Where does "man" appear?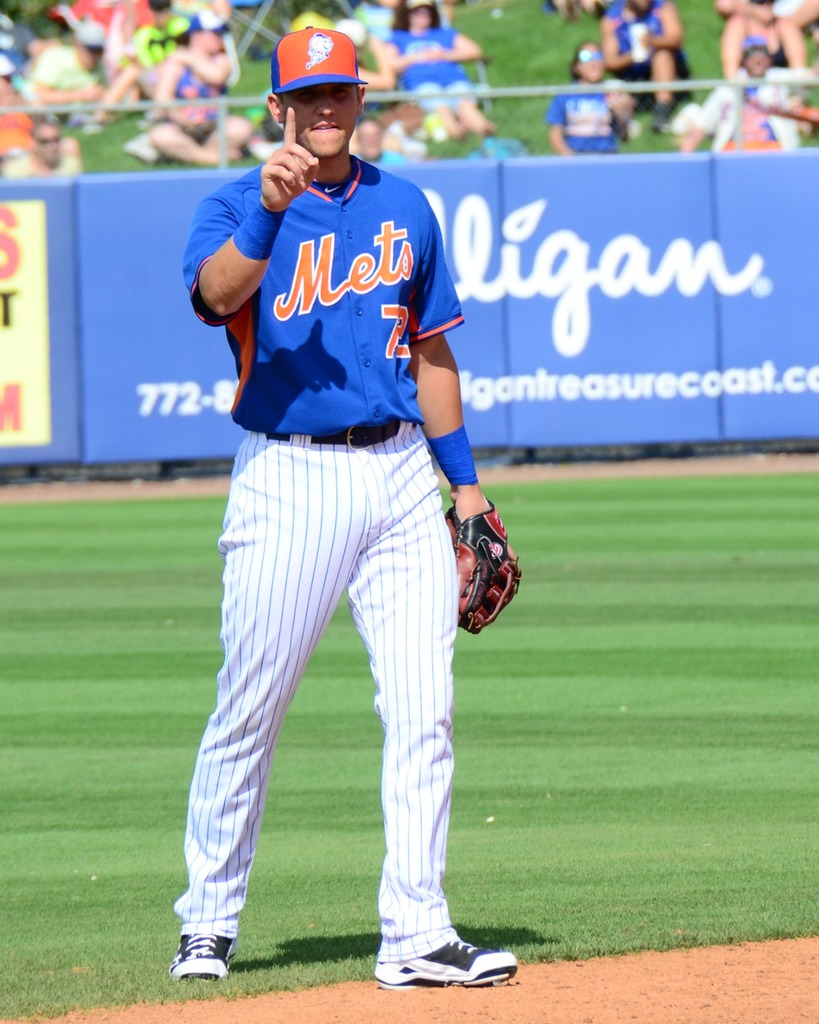
Appears at (x1=150, y1=55, x2=530, y2=995).
